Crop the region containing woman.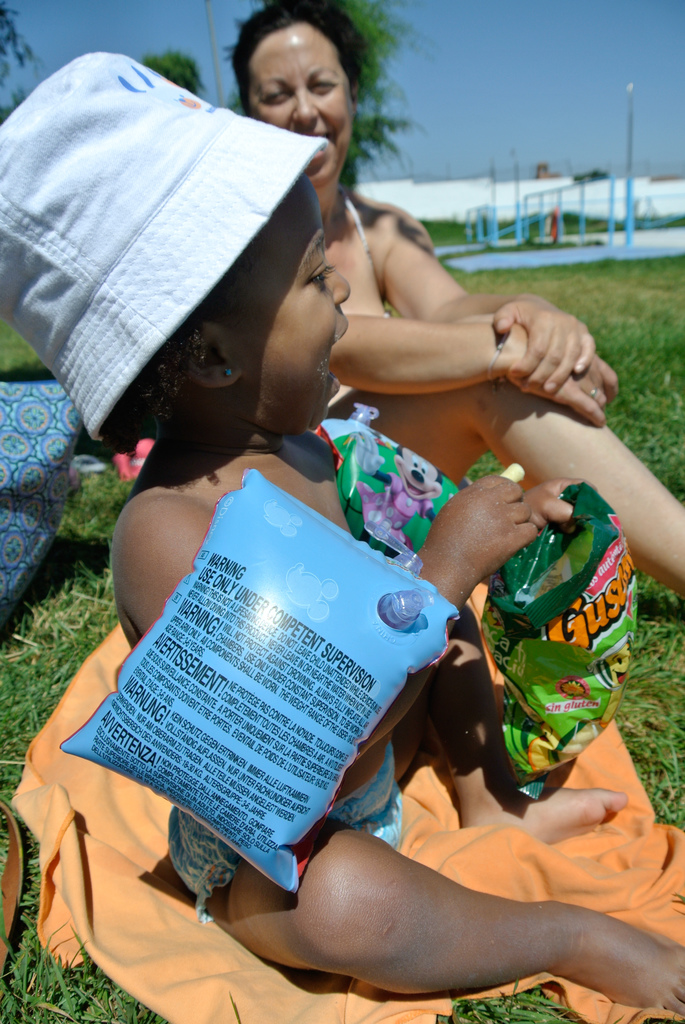
Crop region: [209,0,684,613].
